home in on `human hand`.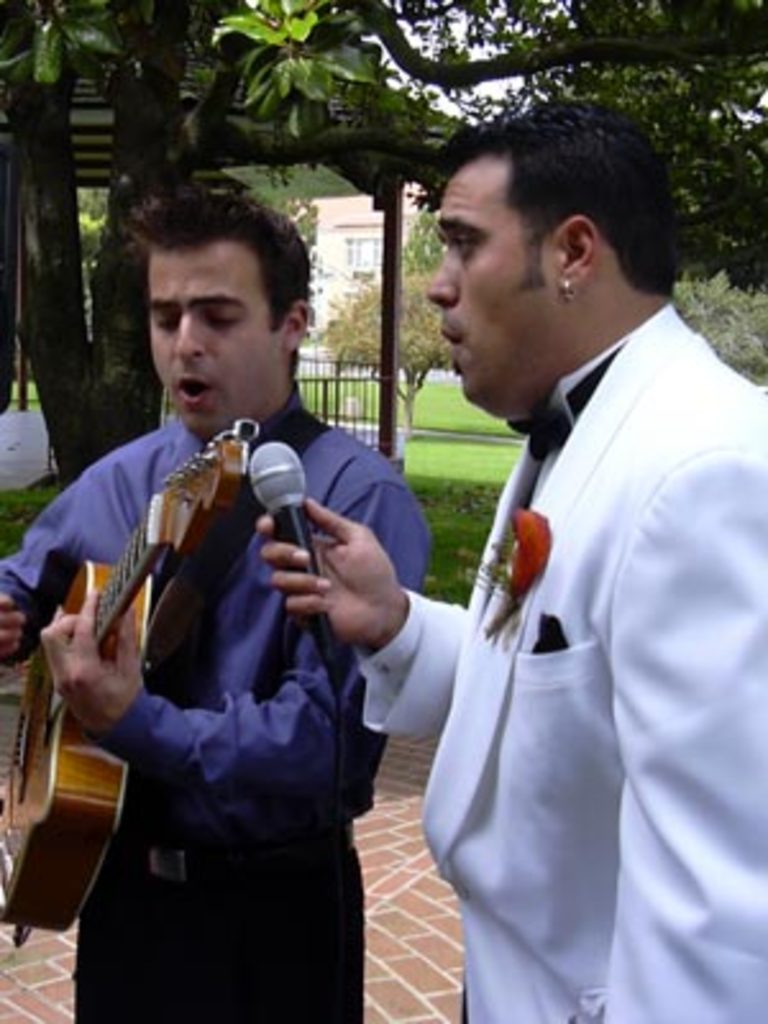
Homed in at locate(0, 589, 28, 663).
